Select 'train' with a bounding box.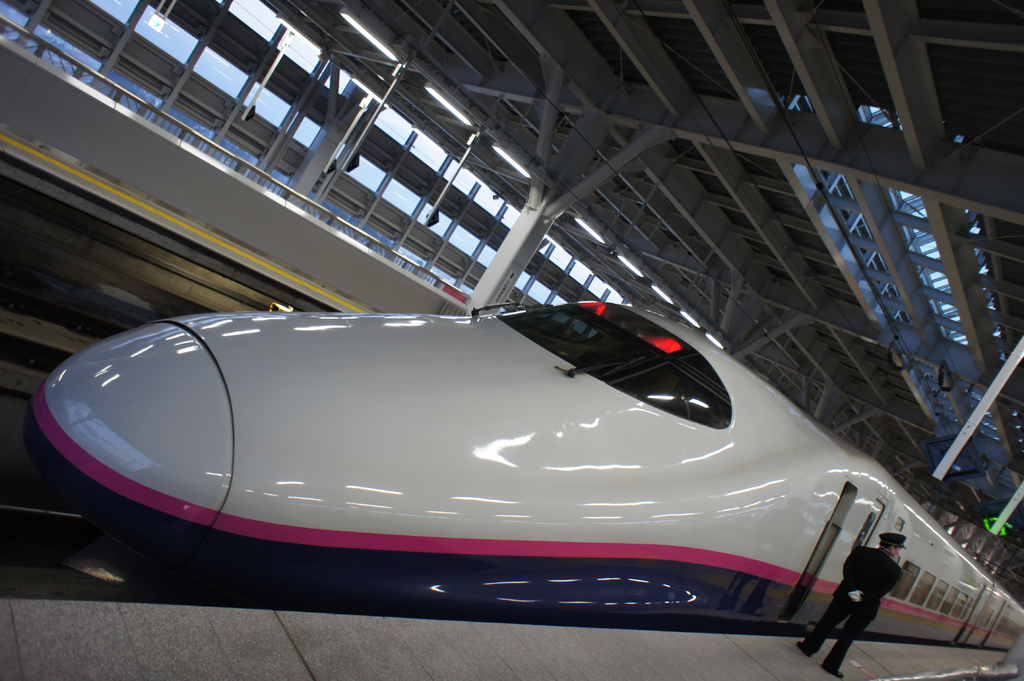
Rect(22, 297, 1023, 657).
